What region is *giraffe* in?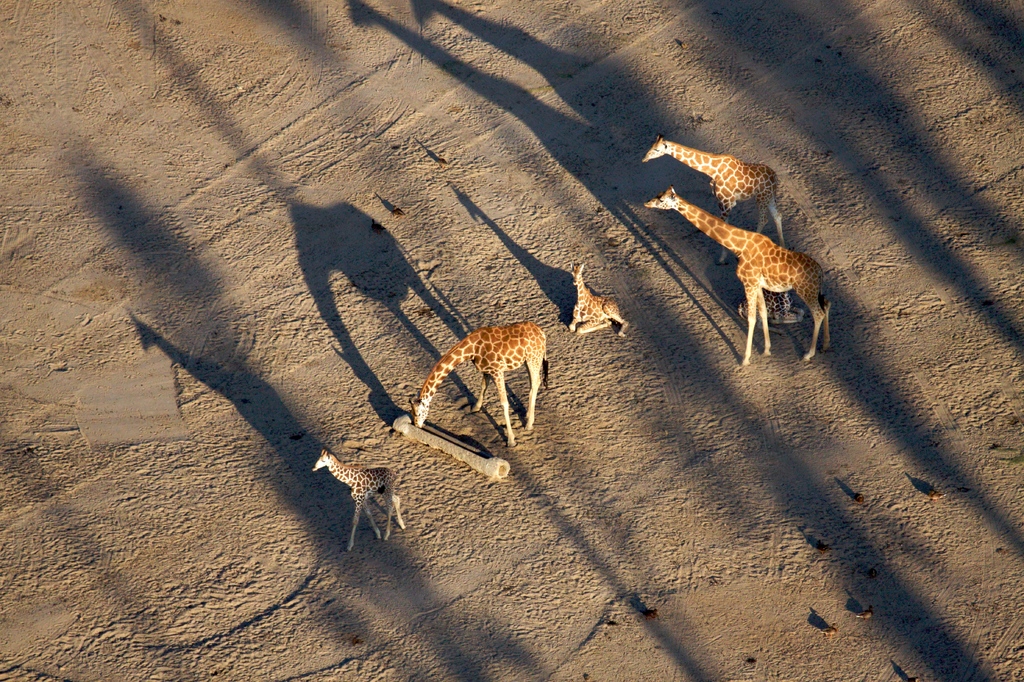
642/128/788/266.
